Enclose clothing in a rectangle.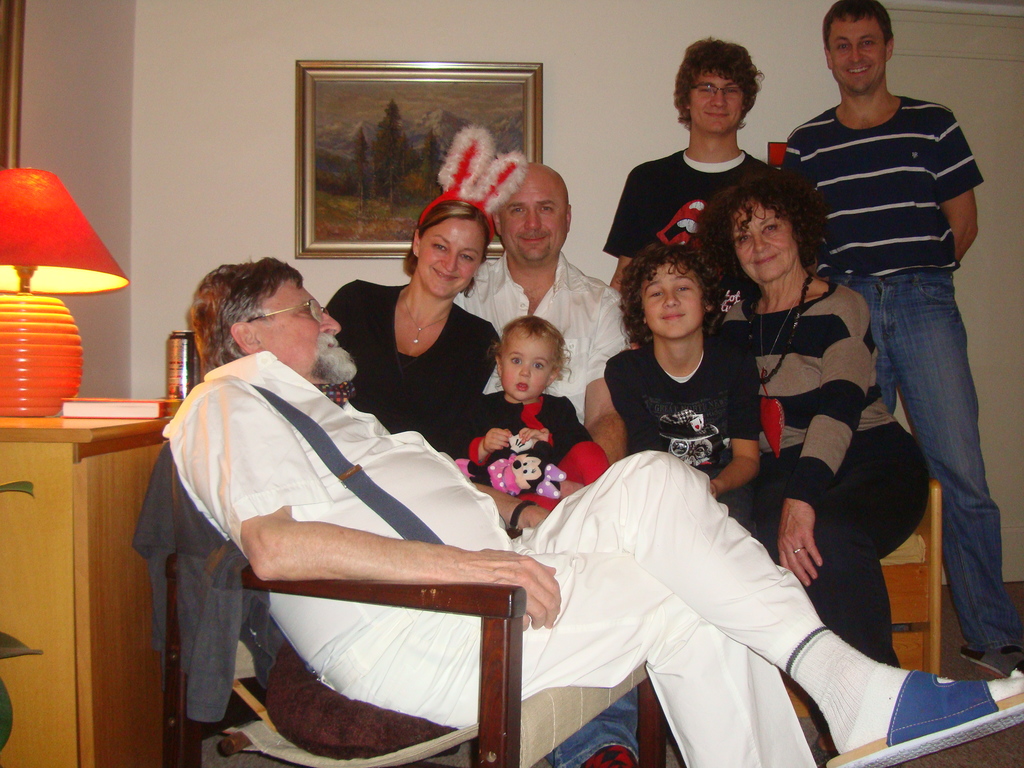
<box>688,294,924,688</box>.
